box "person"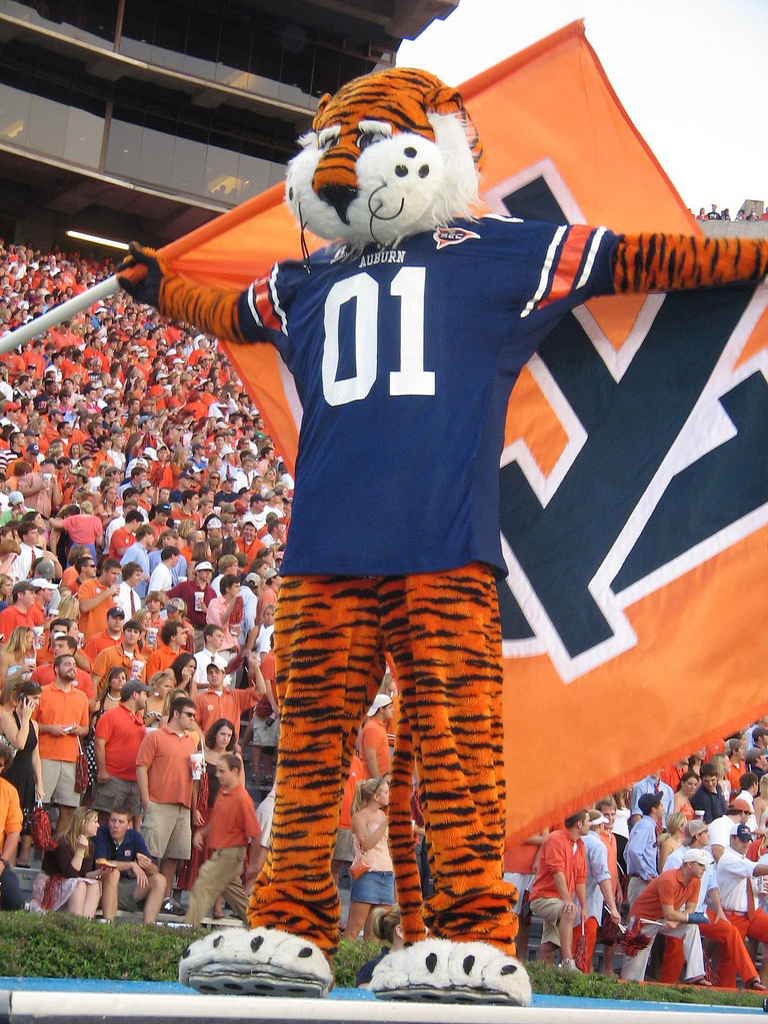
340,778,401,945
